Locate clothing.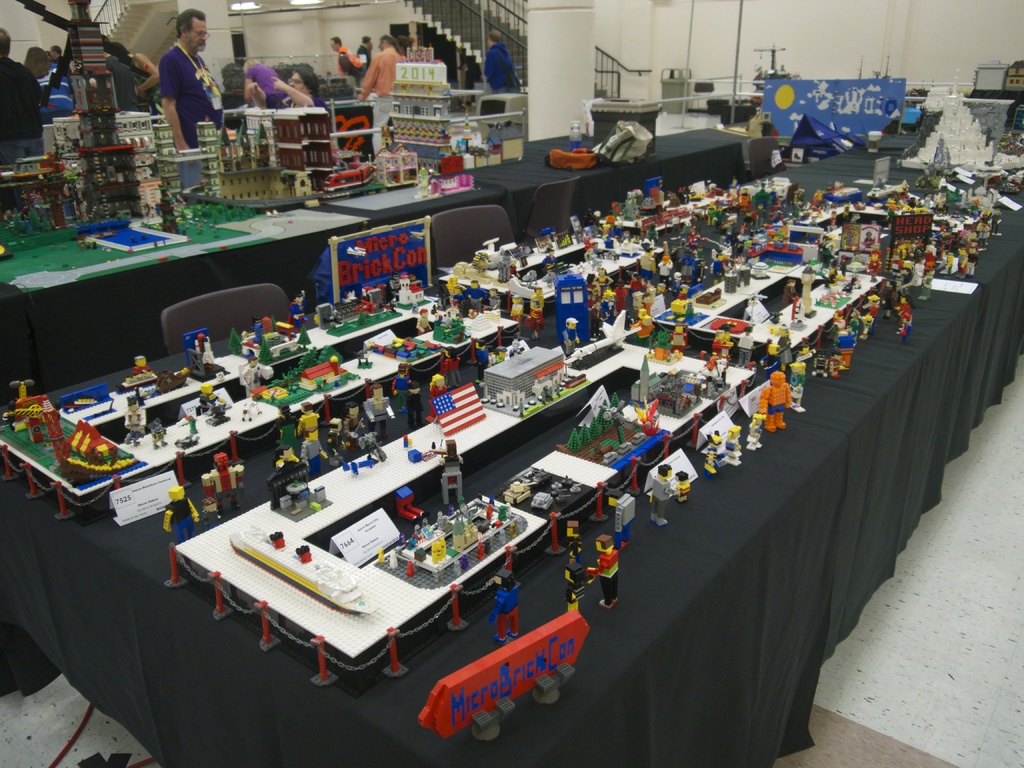
Bounding box: [416, 314, 428, 333].
